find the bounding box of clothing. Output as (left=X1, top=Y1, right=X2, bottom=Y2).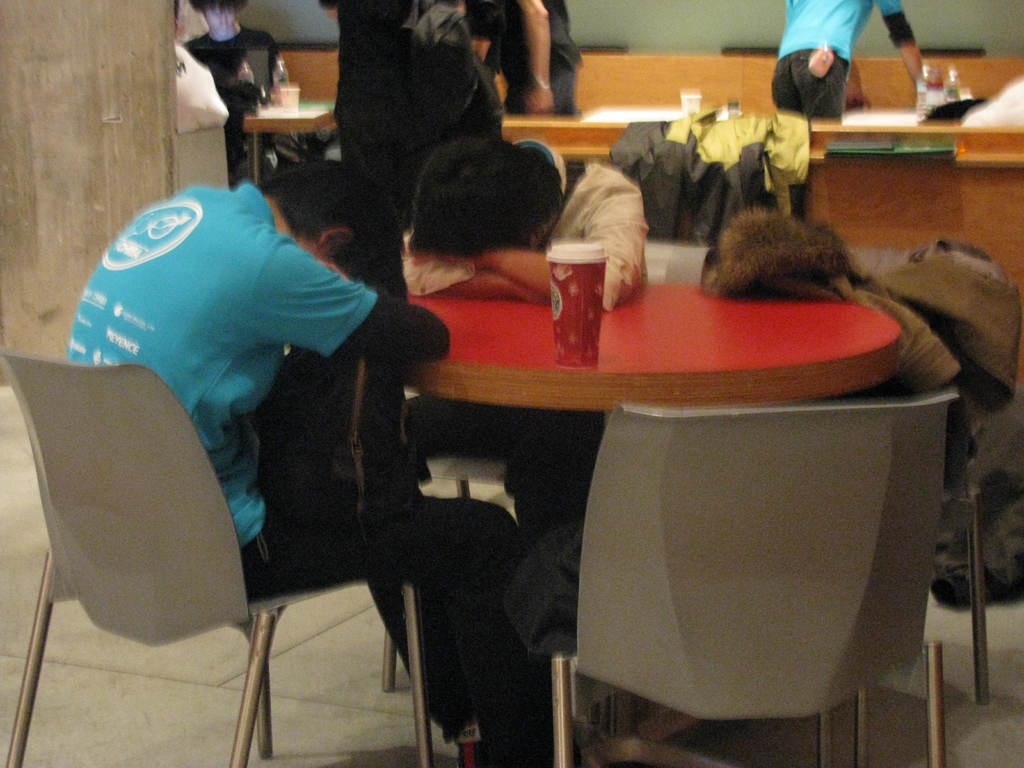
(left=186, top=29, right=287, bottom=175).
